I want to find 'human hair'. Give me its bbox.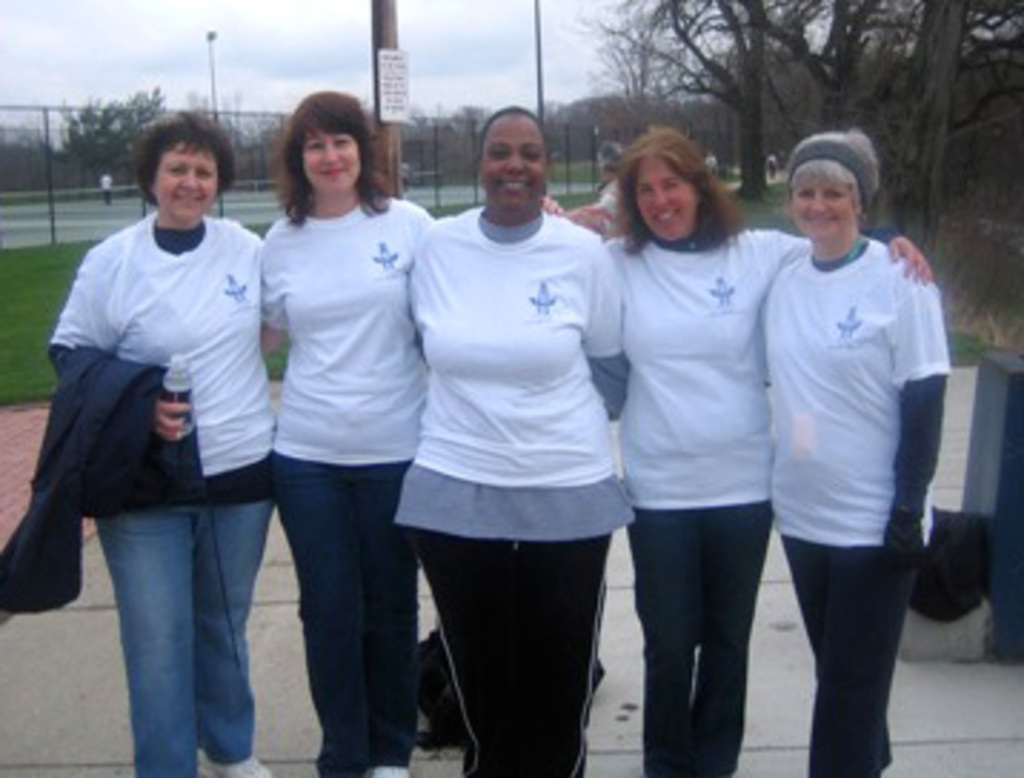
x1=483, y1=106, x2=552, y2=157.
